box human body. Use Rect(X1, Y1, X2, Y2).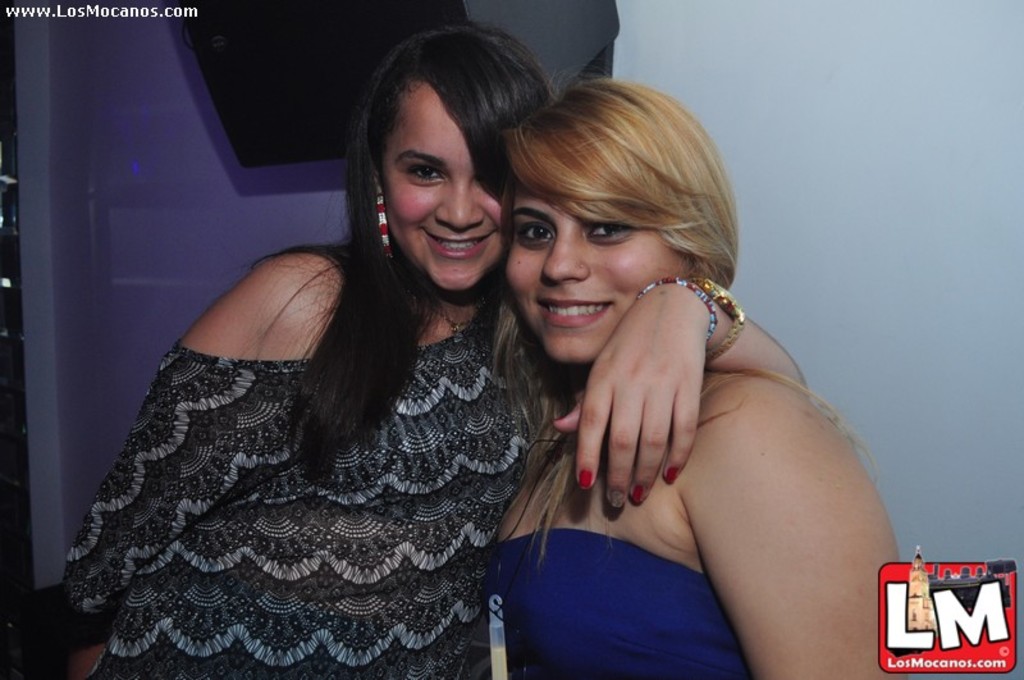
Rect(54, 27, 797, 679).
